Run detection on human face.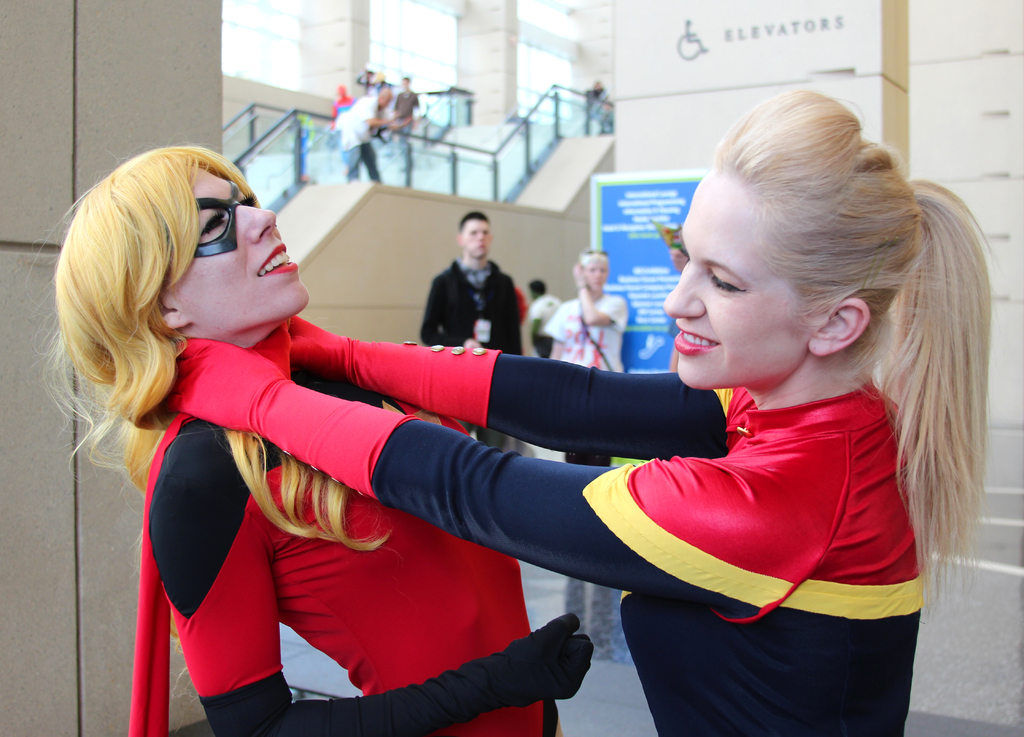
Result: bbox=[163, 161, 305, 328].
